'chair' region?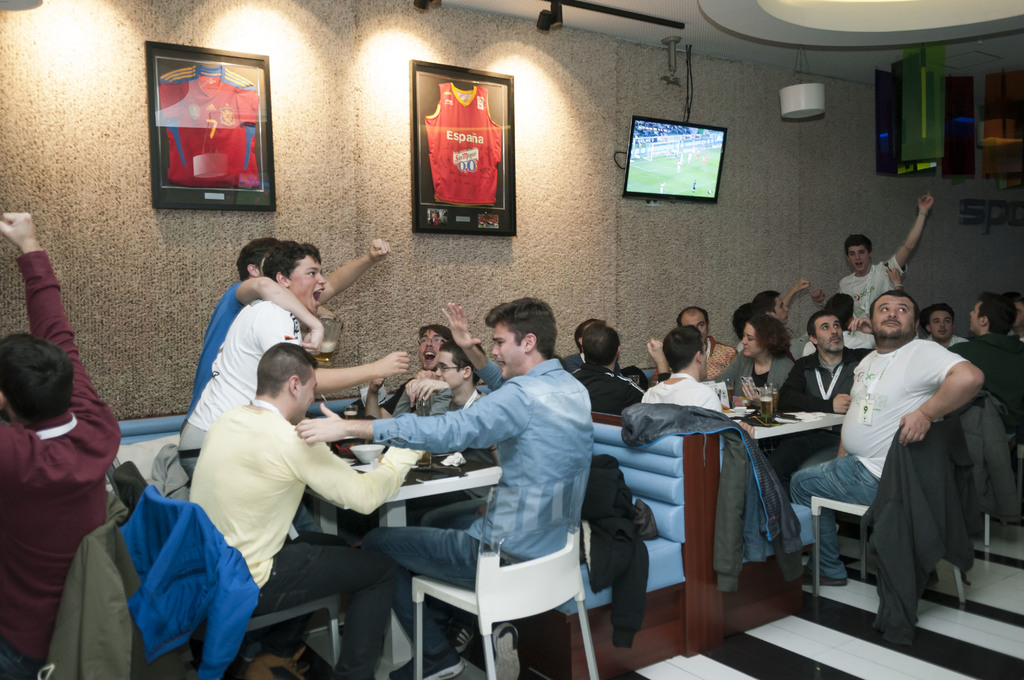
Rect(386, 492, 590, 676)
